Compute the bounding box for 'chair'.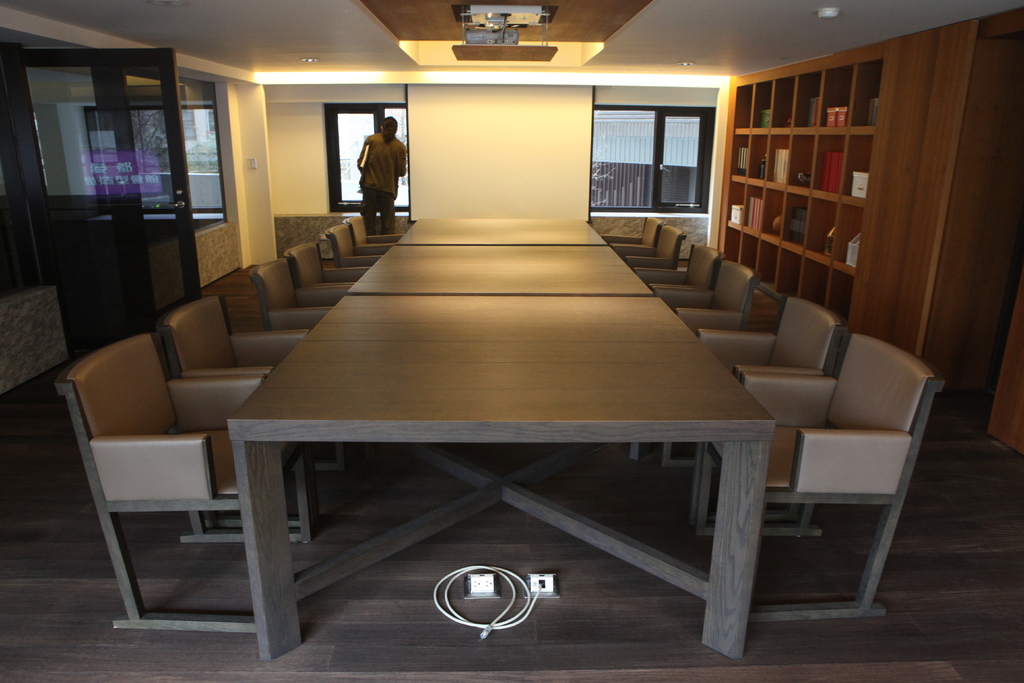
locate(740, 332, 945, 625).
